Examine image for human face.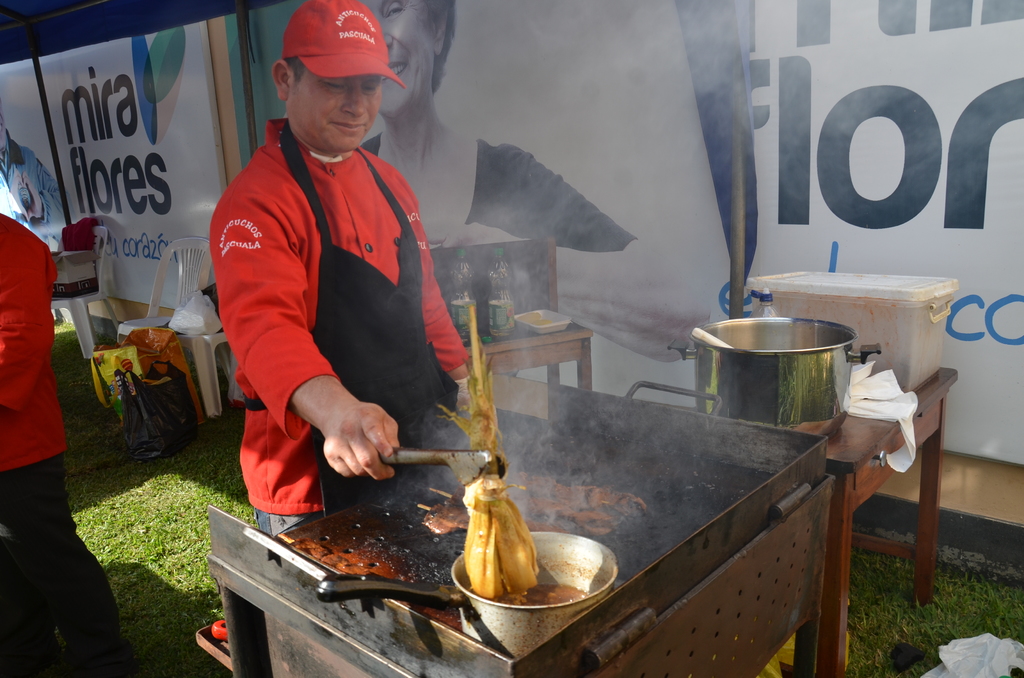
Examination result: [x1=355, y1=0, x2=435, y2=113].
